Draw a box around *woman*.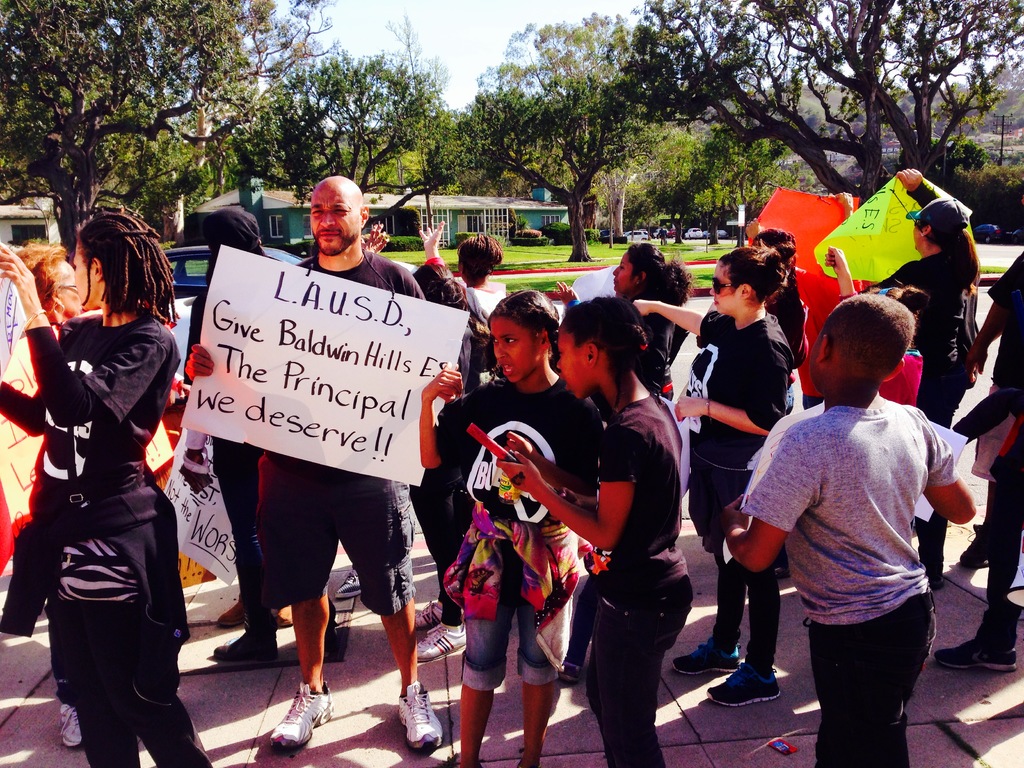
(826,168,980,597).
